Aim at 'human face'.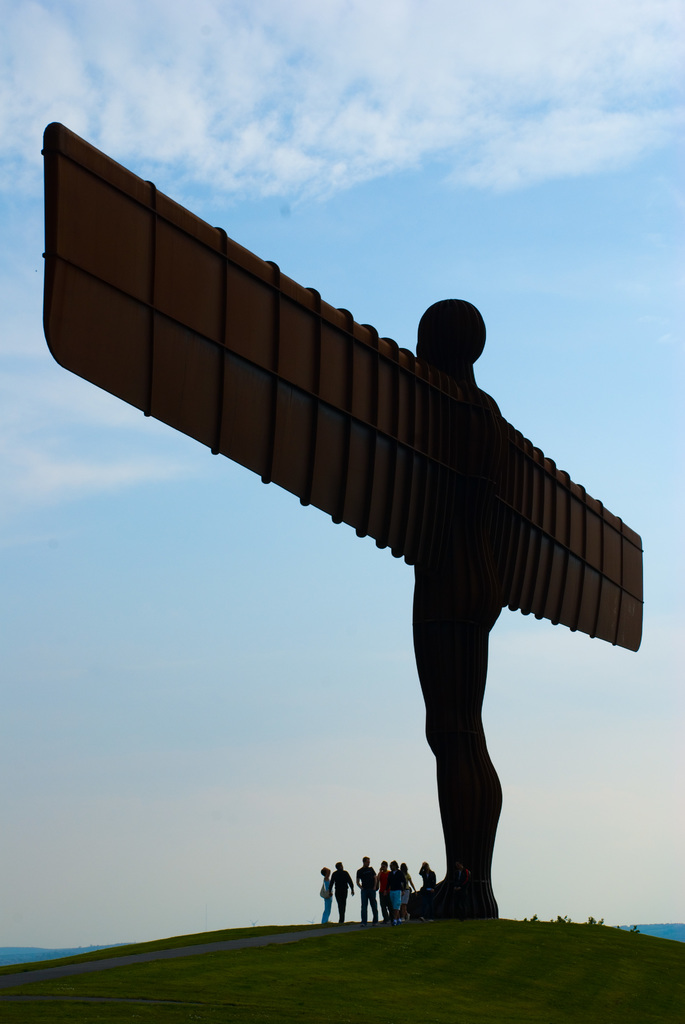
Aimed at [421,858,430,869].
